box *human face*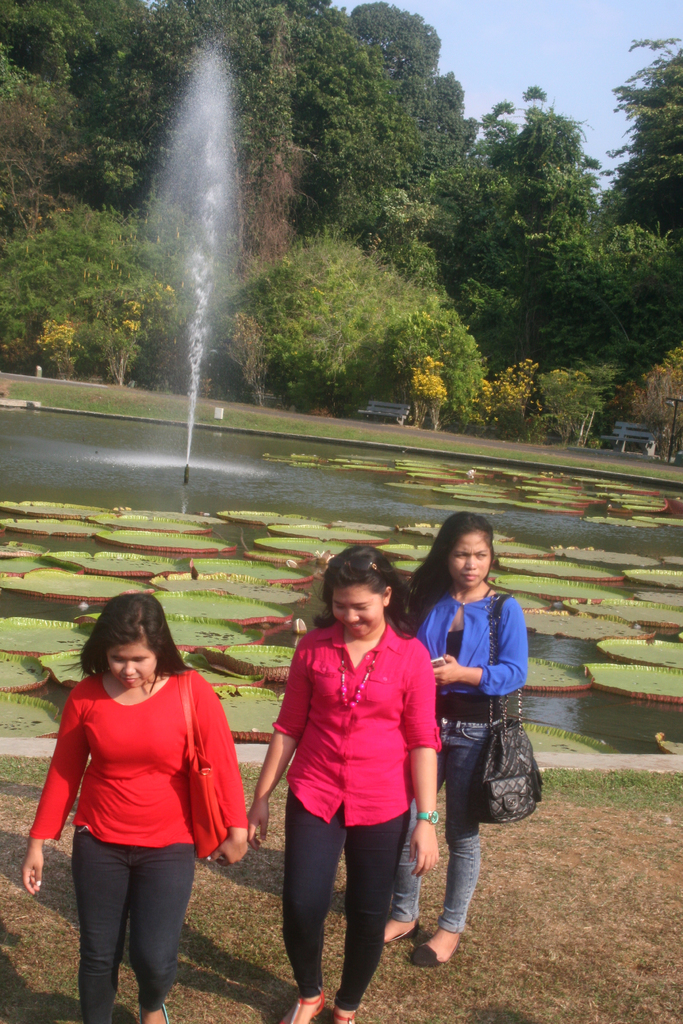
333/586/386/637
